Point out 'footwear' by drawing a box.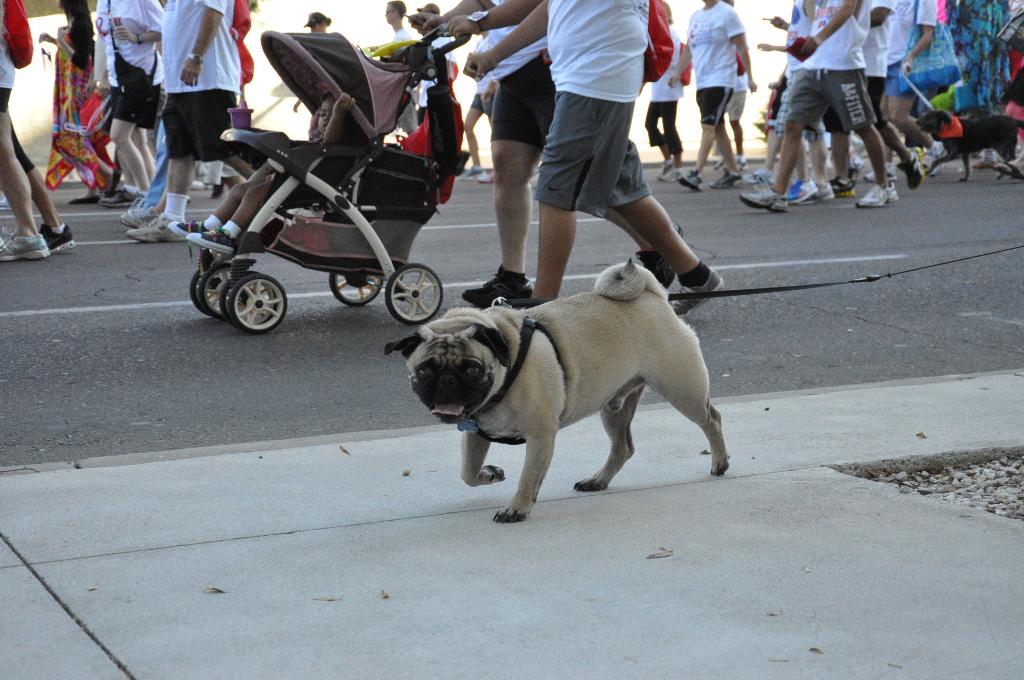
[left=681, top=169, right=705, bottom=191].
